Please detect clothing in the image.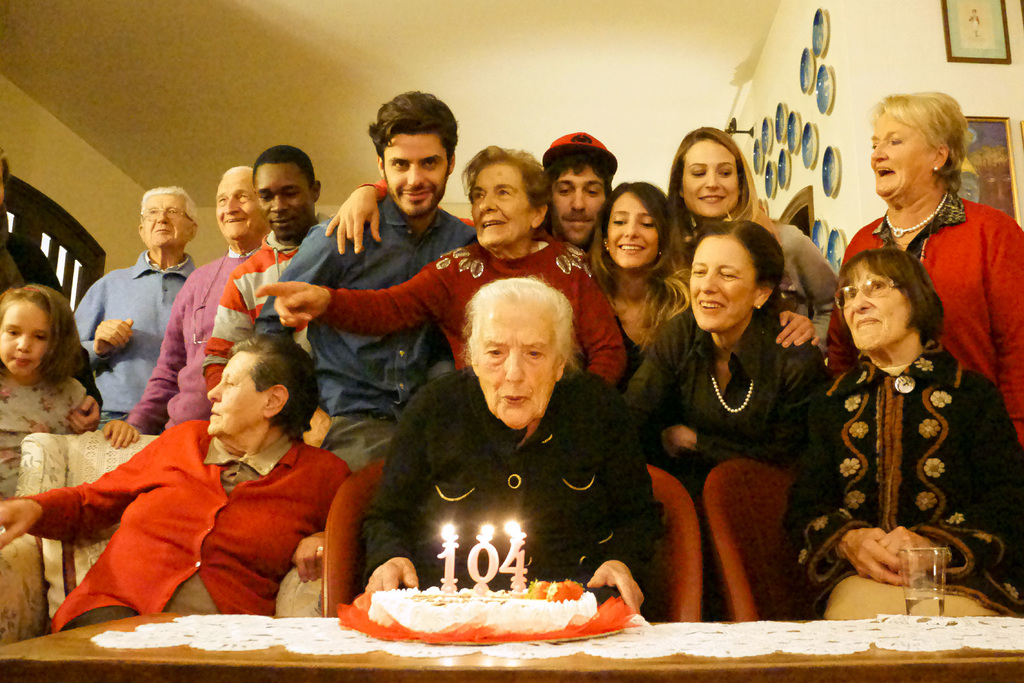
(left=337, top=343, right=665, bottom=598).
